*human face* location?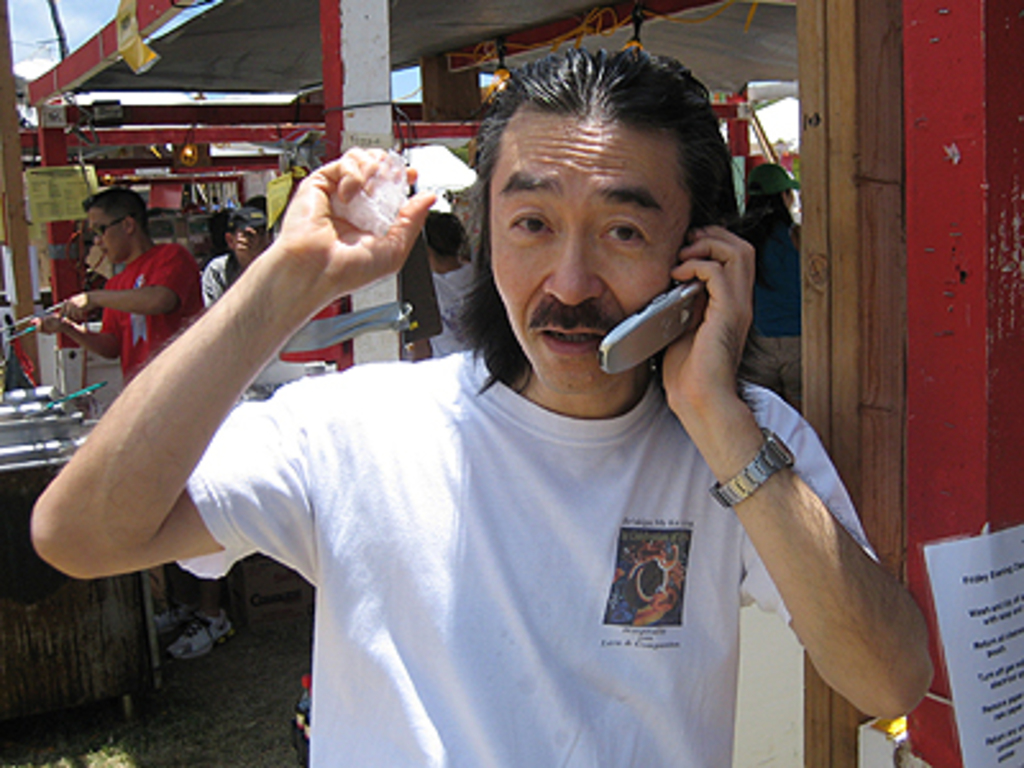
(left=489, top=120, right=694, bottom=394)
